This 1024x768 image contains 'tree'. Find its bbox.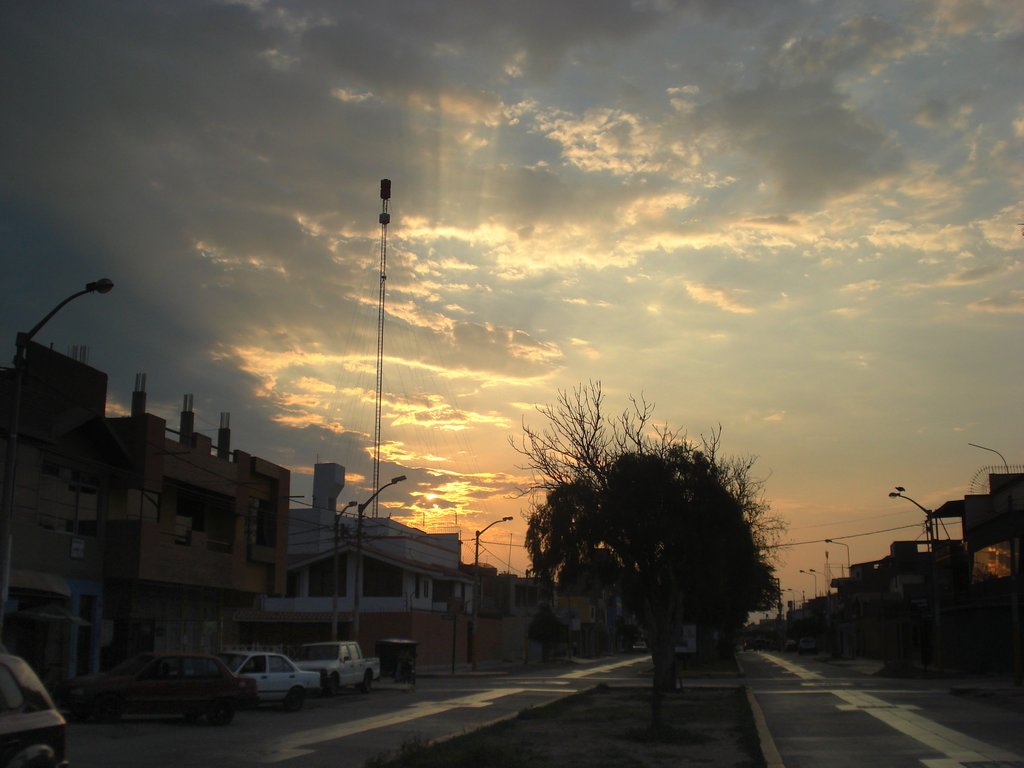
501, 376, 726, 733.
